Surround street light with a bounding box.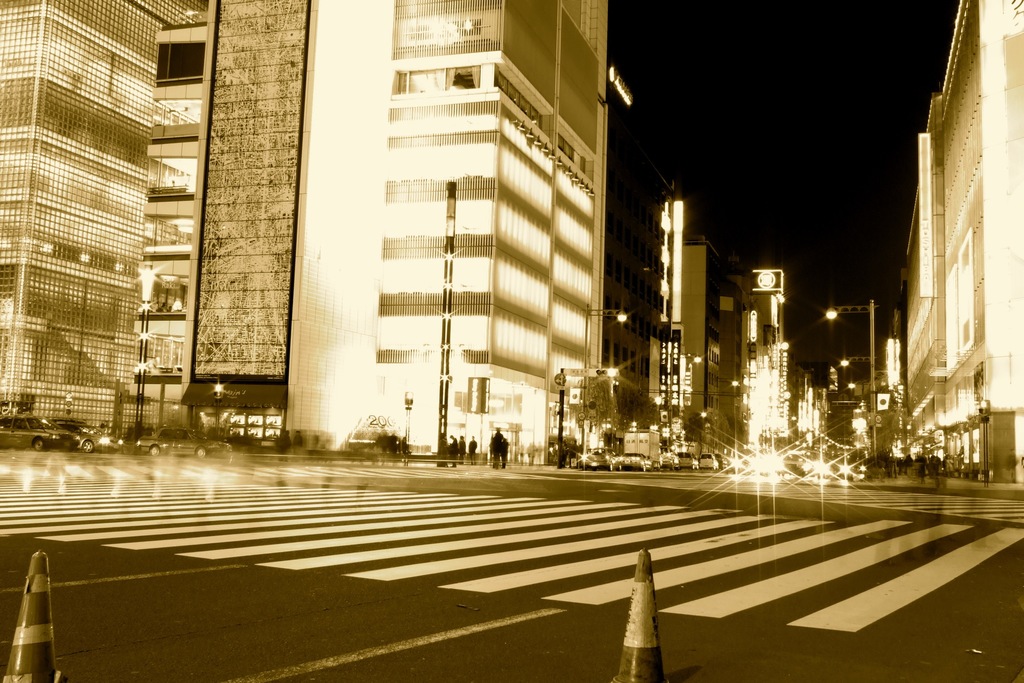
l=716, t=379, r=742, b=387.
